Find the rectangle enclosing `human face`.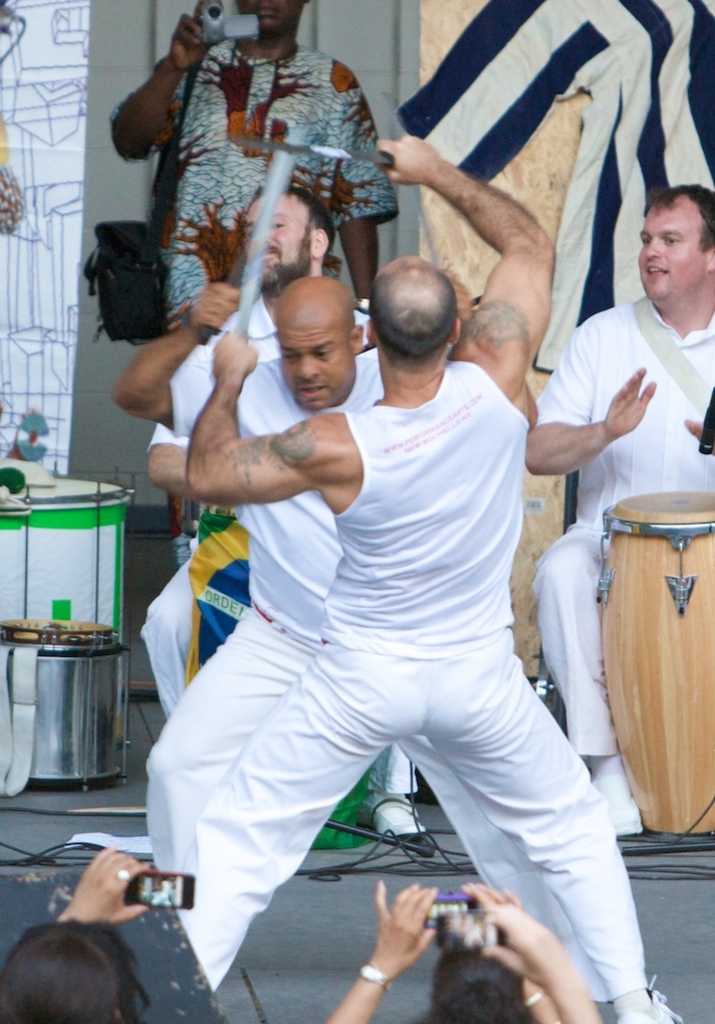
(276, 321, 353, 413).
